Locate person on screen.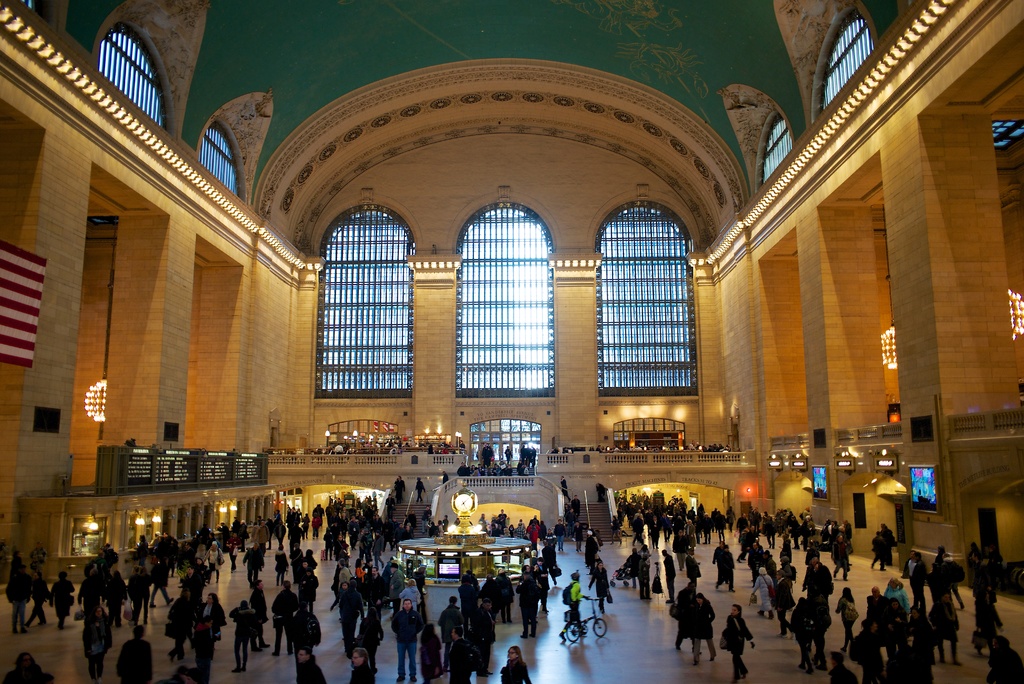
On screen at x1=588 y1=561 x2=610 y2=614.
